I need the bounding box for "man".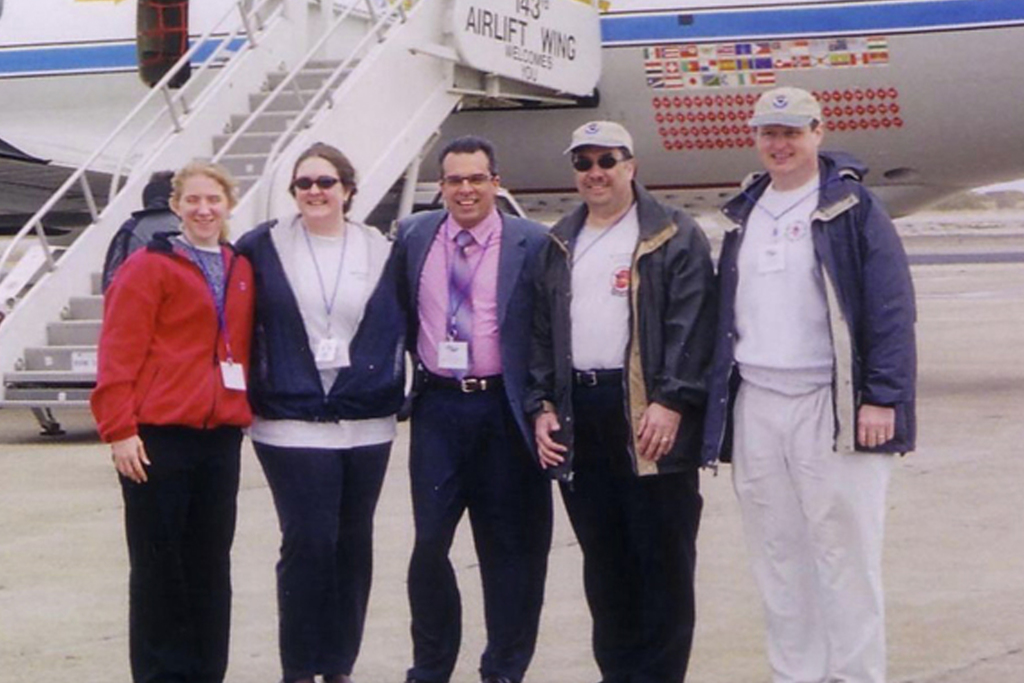
Here it is: rect(714, 81, 917, 682).
